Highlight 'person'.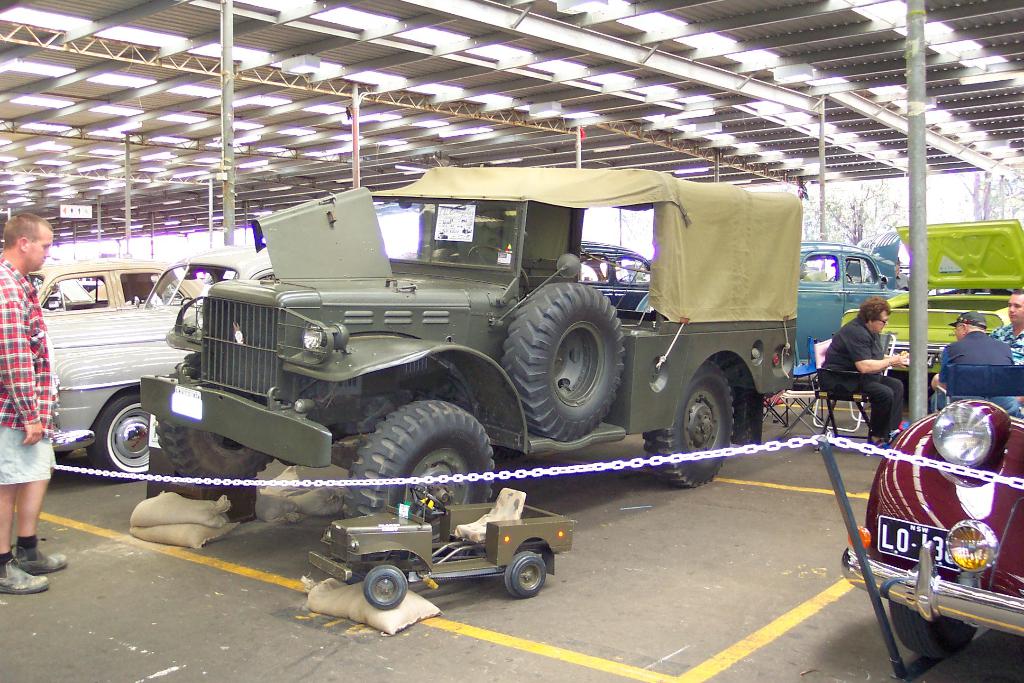
Highlighted region: 929:308:1023:417.
